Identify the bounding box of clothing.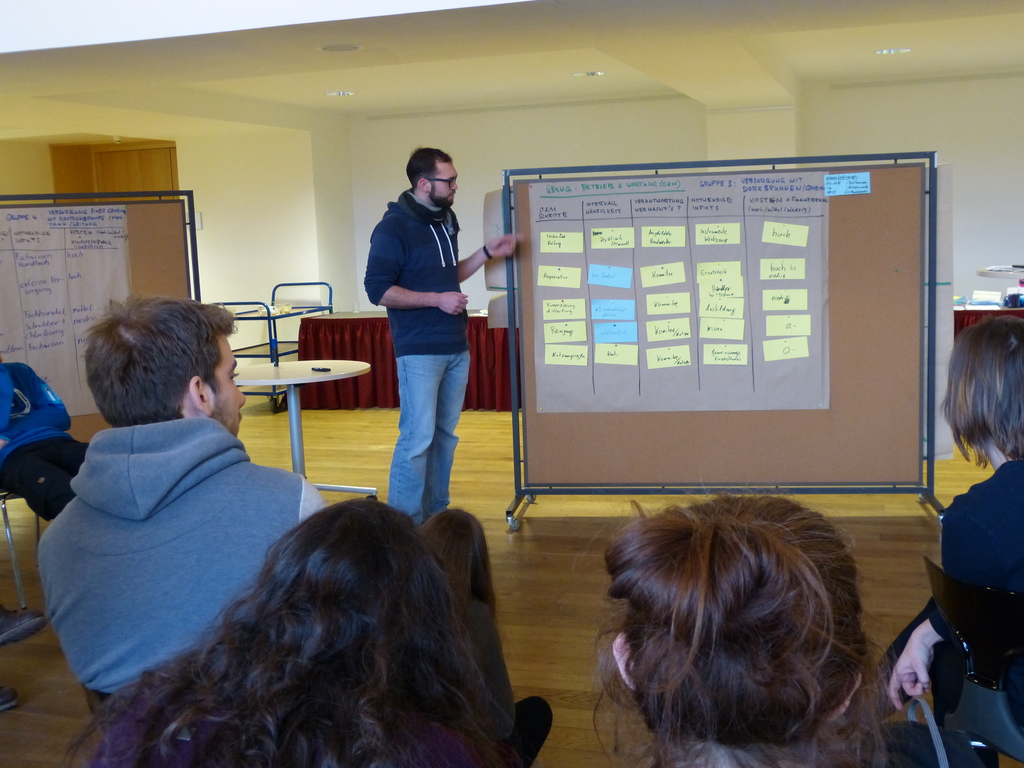
[x1=0, y1=362, x2=99, y2=520].
